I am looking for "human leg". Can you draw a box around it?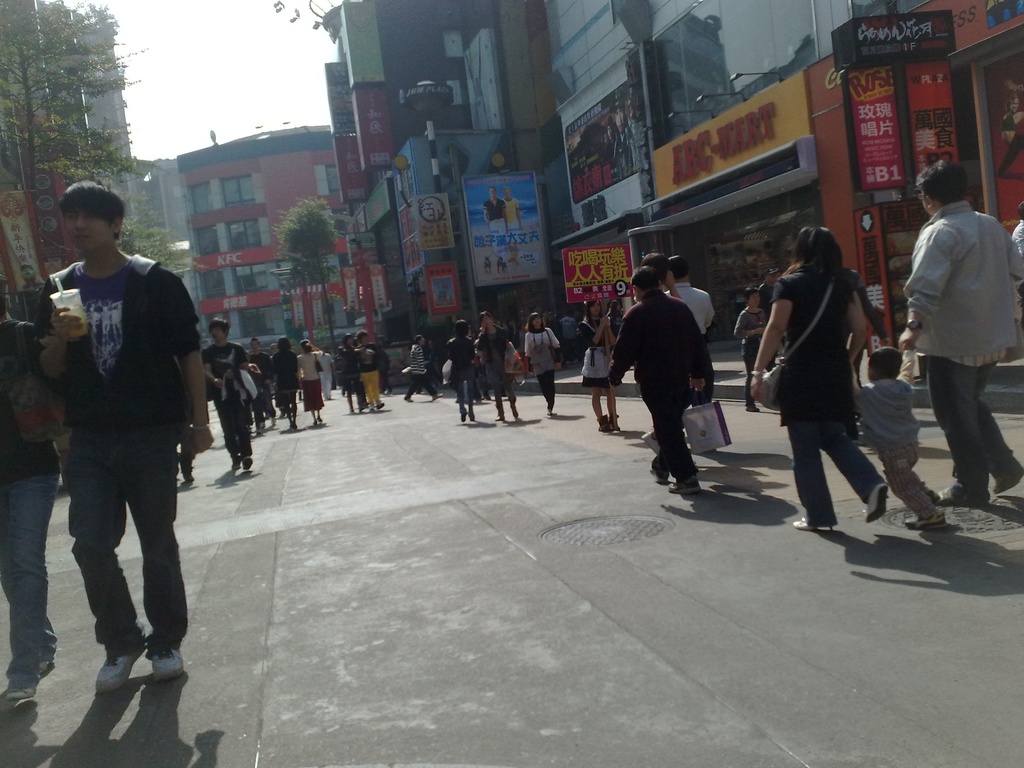
Sure, the bounding box is box(70, 433, 147, 698).
